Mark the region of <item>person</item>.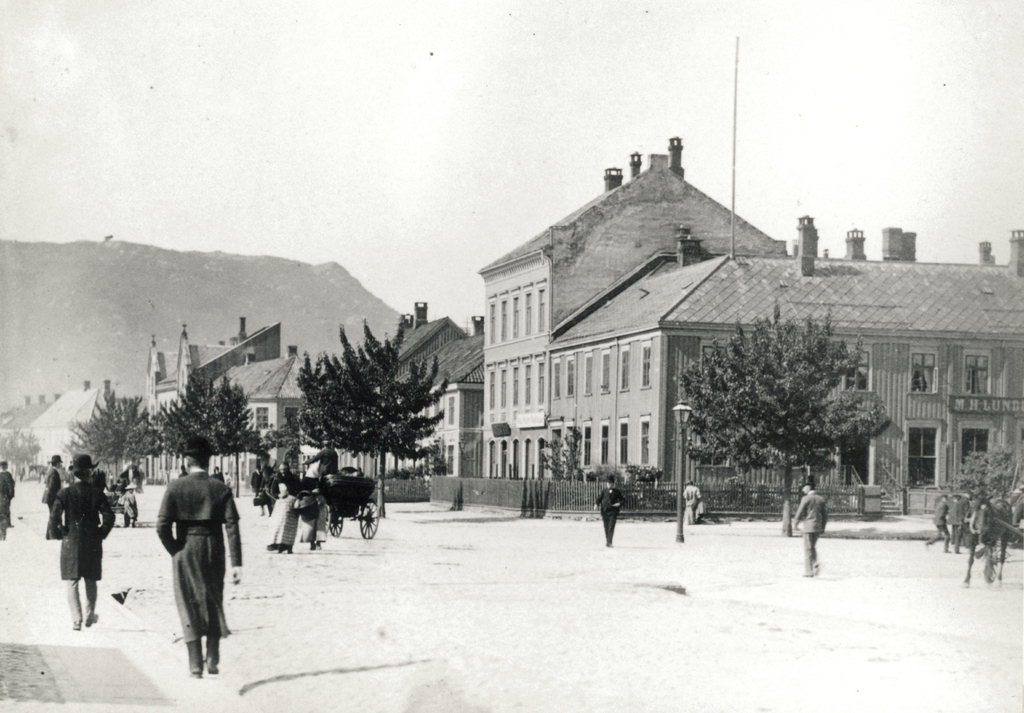
Region: (122,480,136,527).
